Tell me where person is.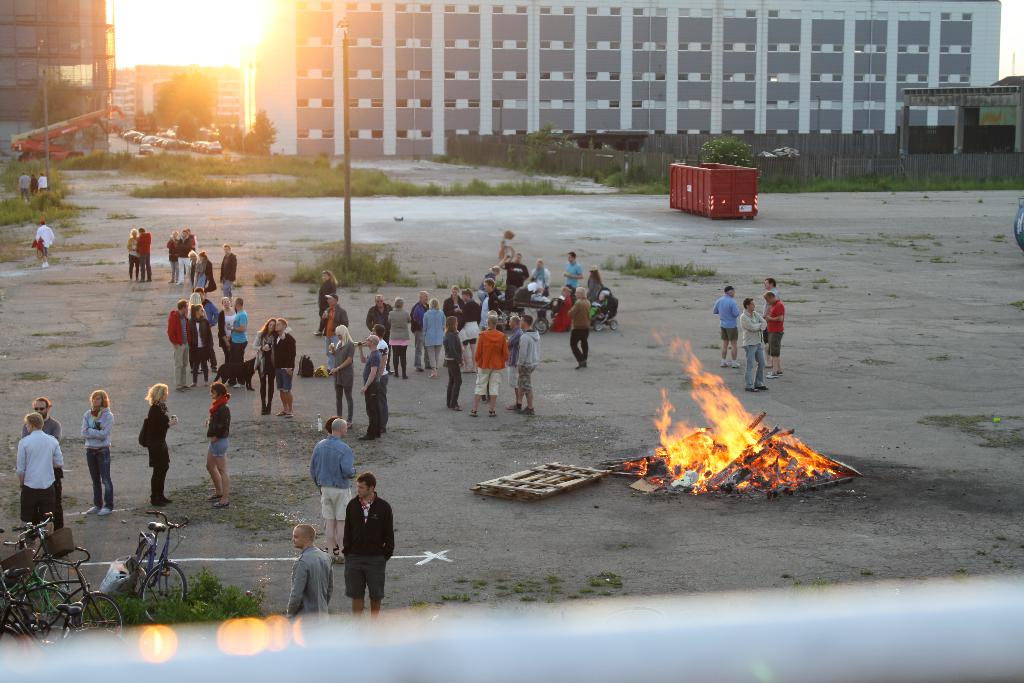
person is at 367:293:394:371.
